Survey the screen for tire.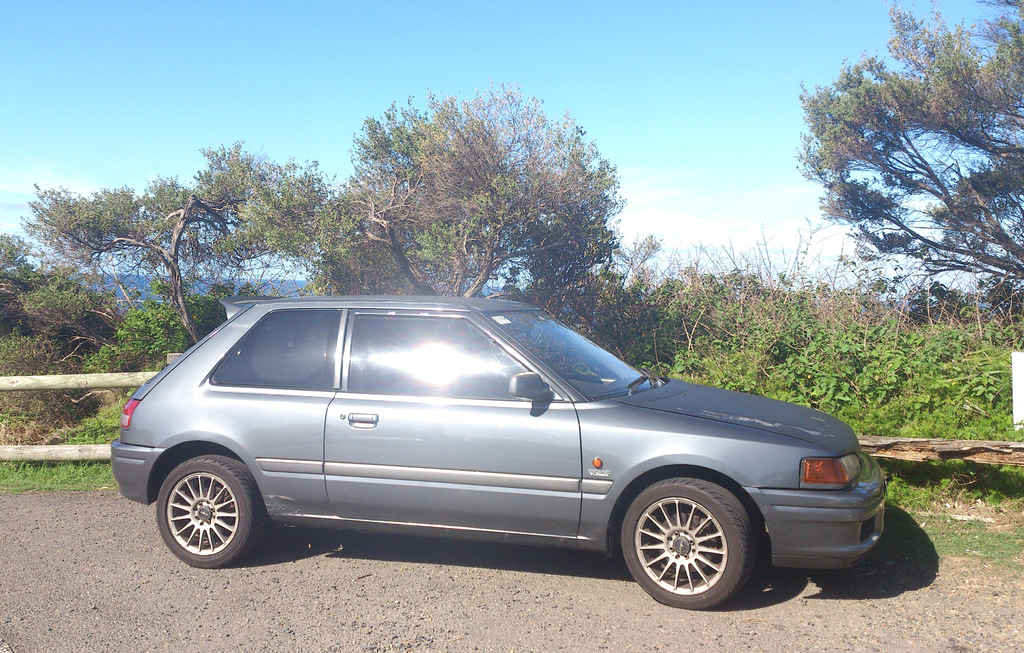
Survey found: [621, 474, 753, 610].
